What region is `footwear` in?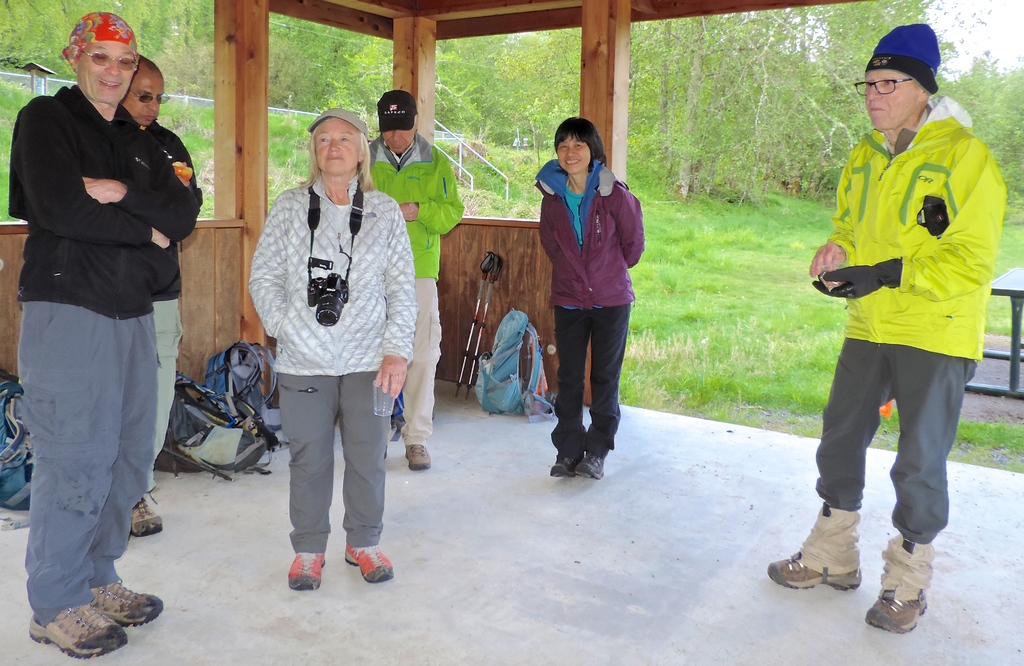
400:441:433:471.
